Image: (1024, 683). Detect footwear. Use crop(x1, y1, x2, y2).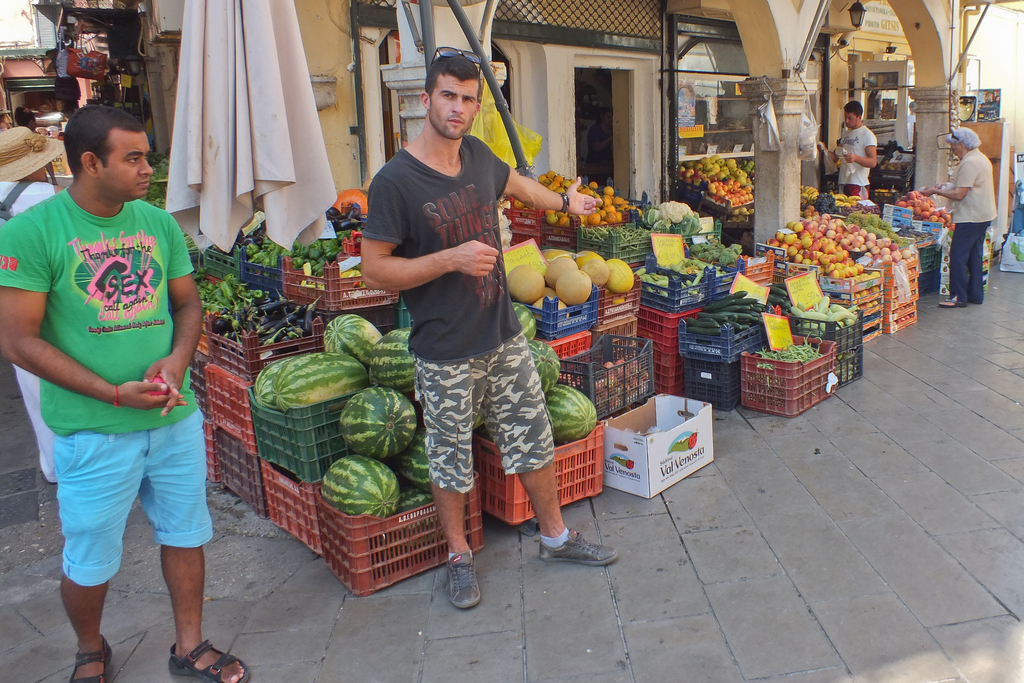
crop(538, 531, 614, 567).
